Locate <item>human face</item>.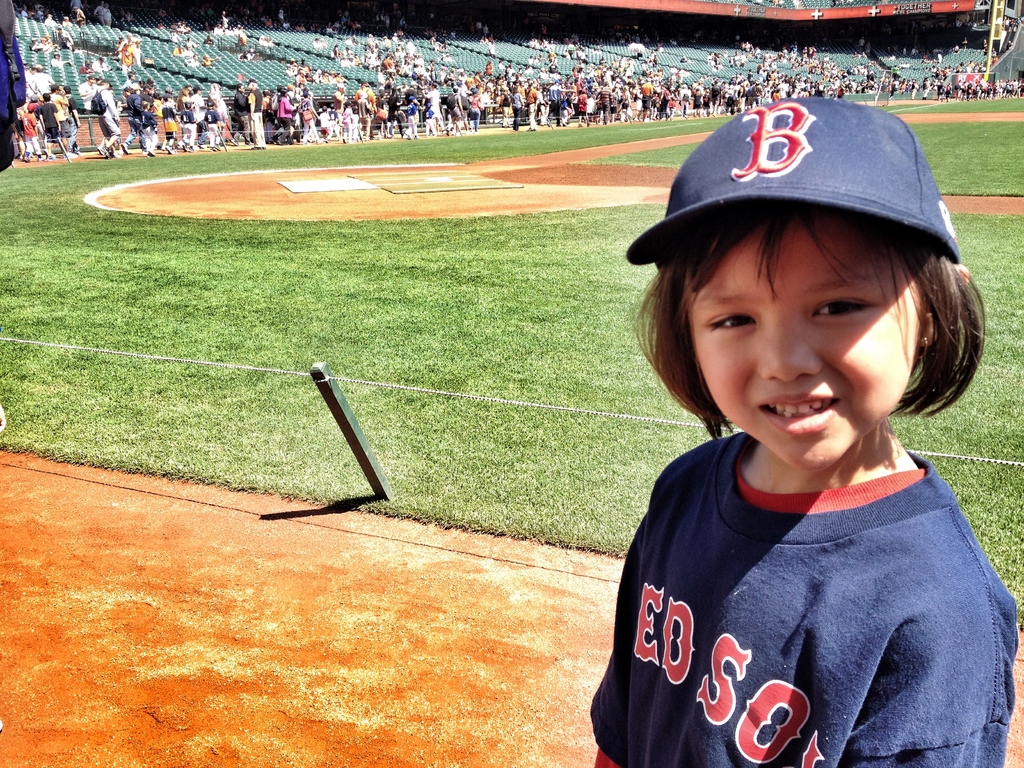
Bounding box: bbox(682, 209, 932, 477).
